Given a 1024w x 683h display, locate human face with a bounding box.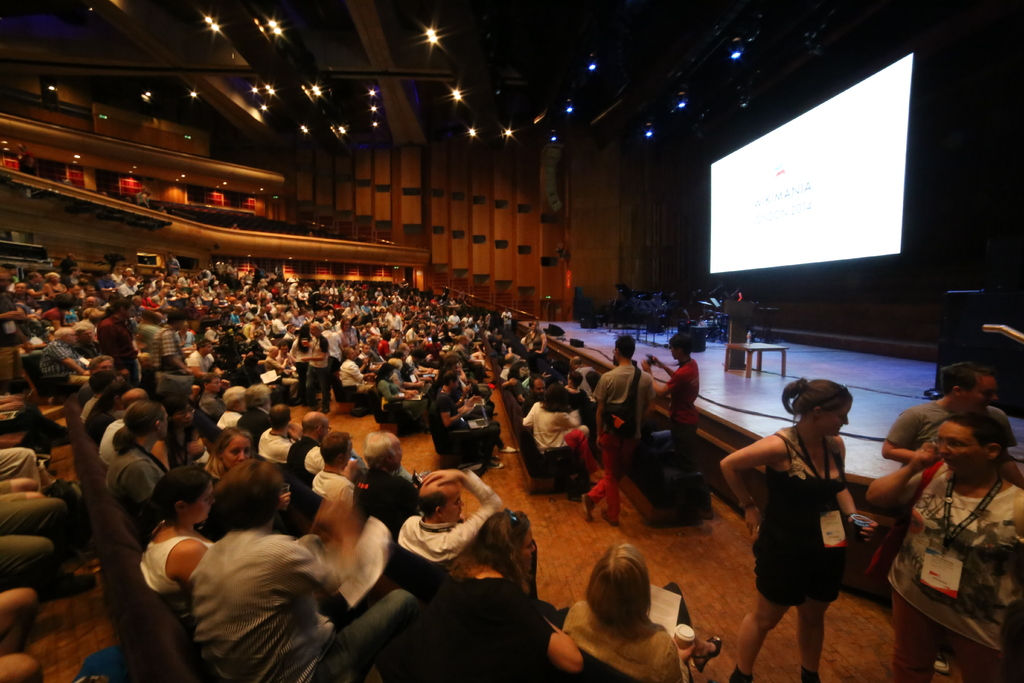
Located: region(209, 377, 225, 395).
